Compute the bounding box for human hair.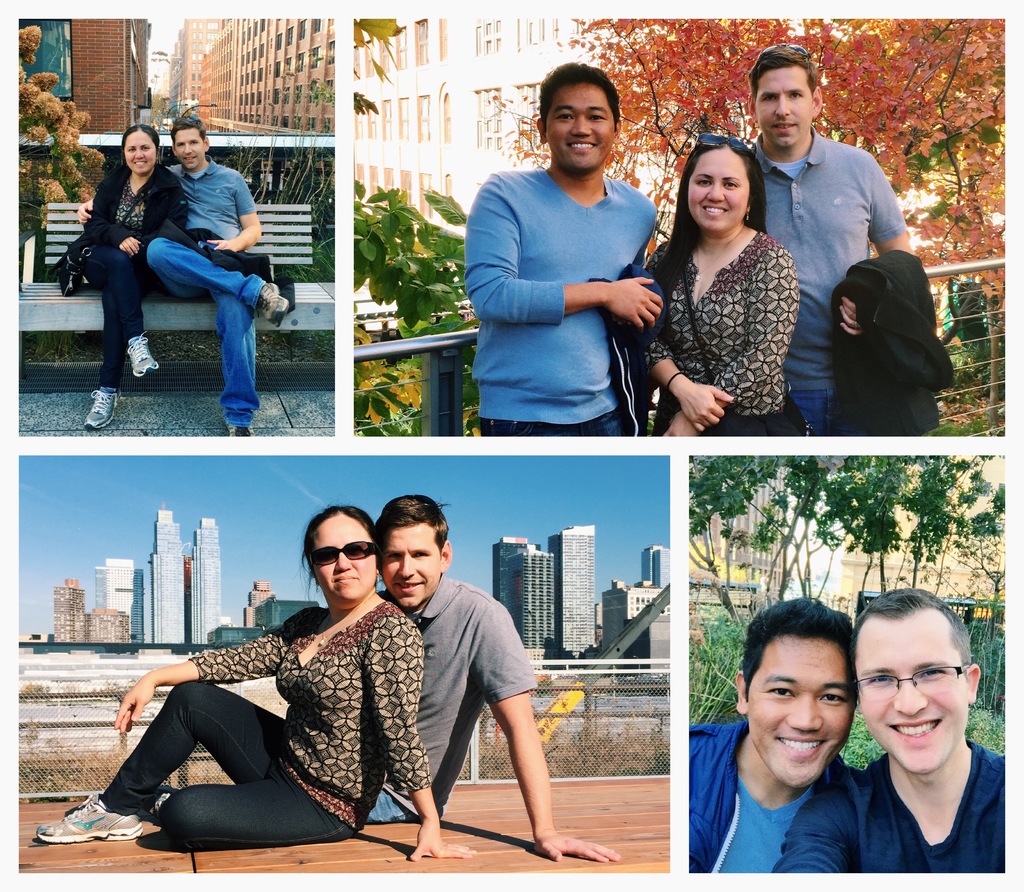
detection(378, 484, 453, 545).
